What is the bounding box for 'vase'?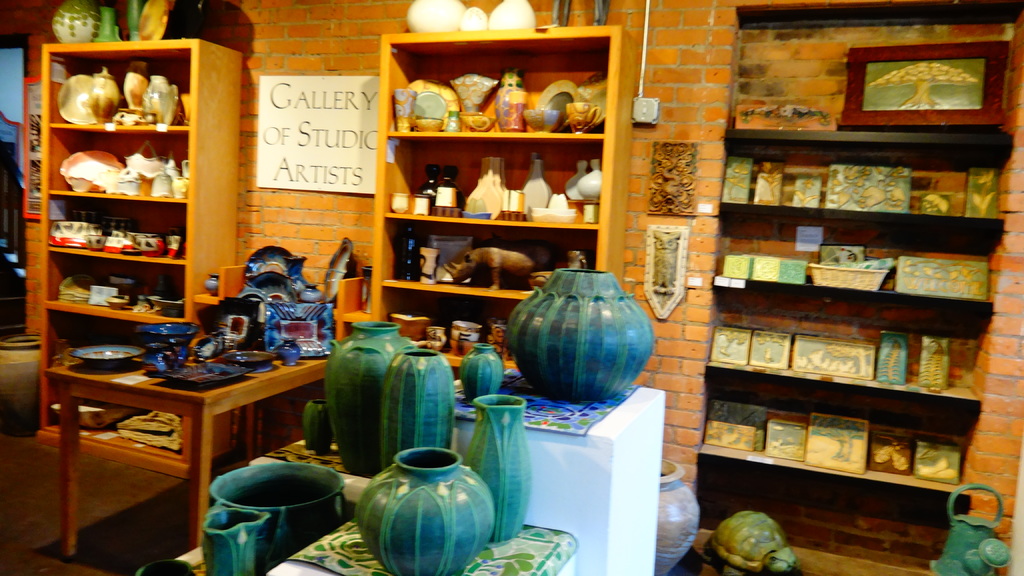
bbox=(460, 343, 507, 403).
